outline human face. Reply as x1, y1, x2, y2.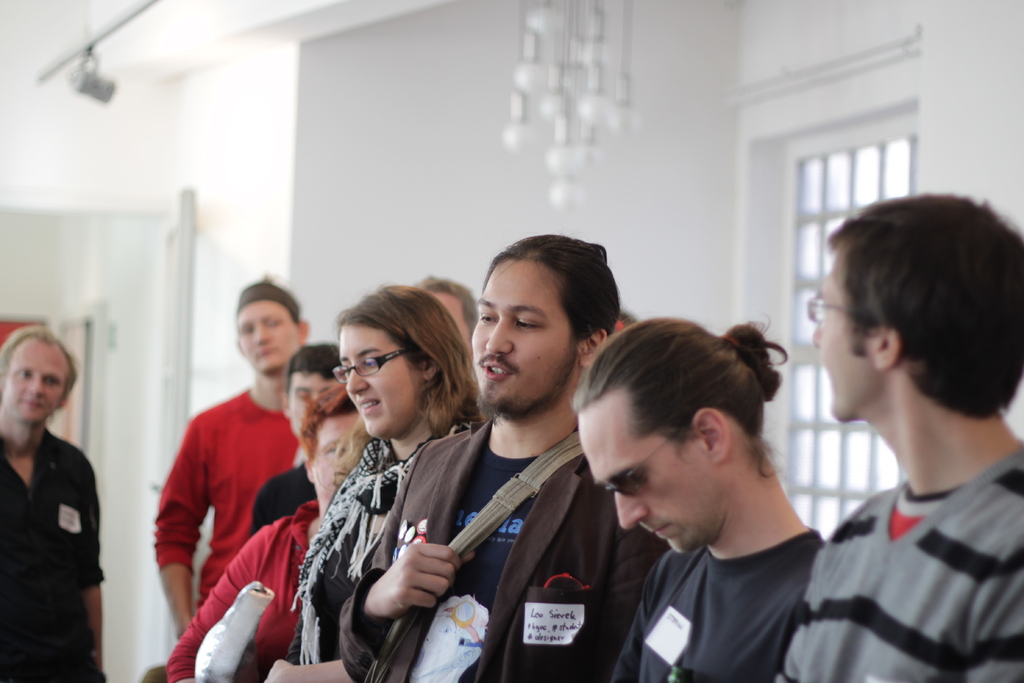
0, 341, 76, 427.
